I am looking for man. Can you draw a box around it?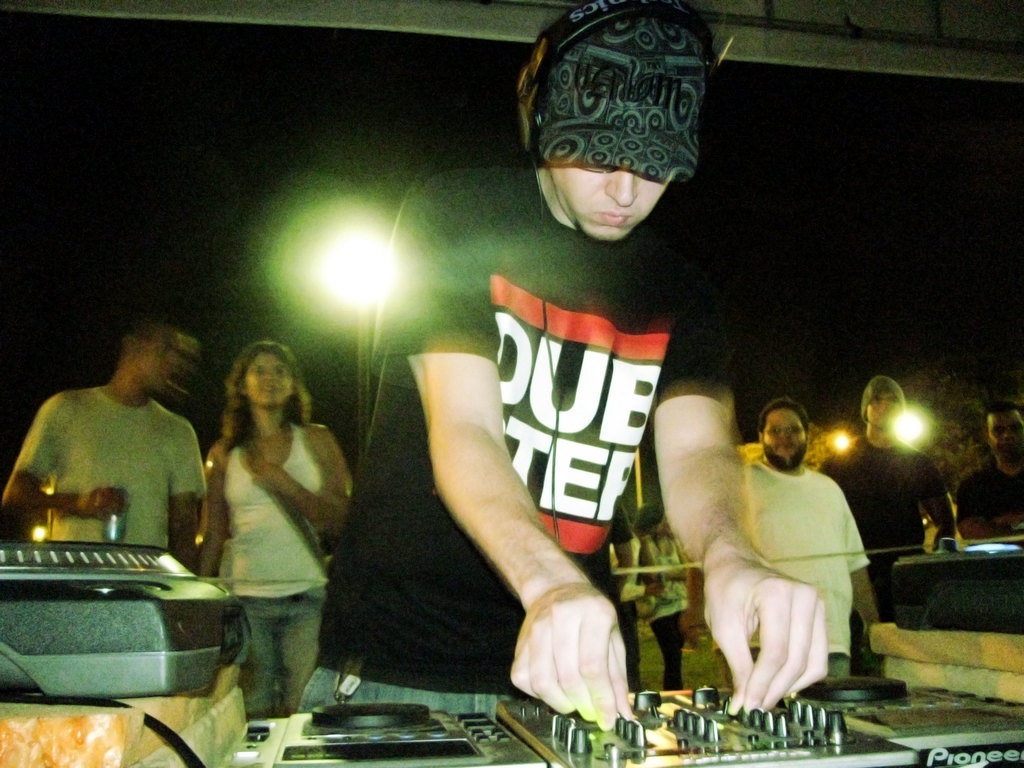
Sure, the bounding box is rect(951, 401, 1023, 544).
